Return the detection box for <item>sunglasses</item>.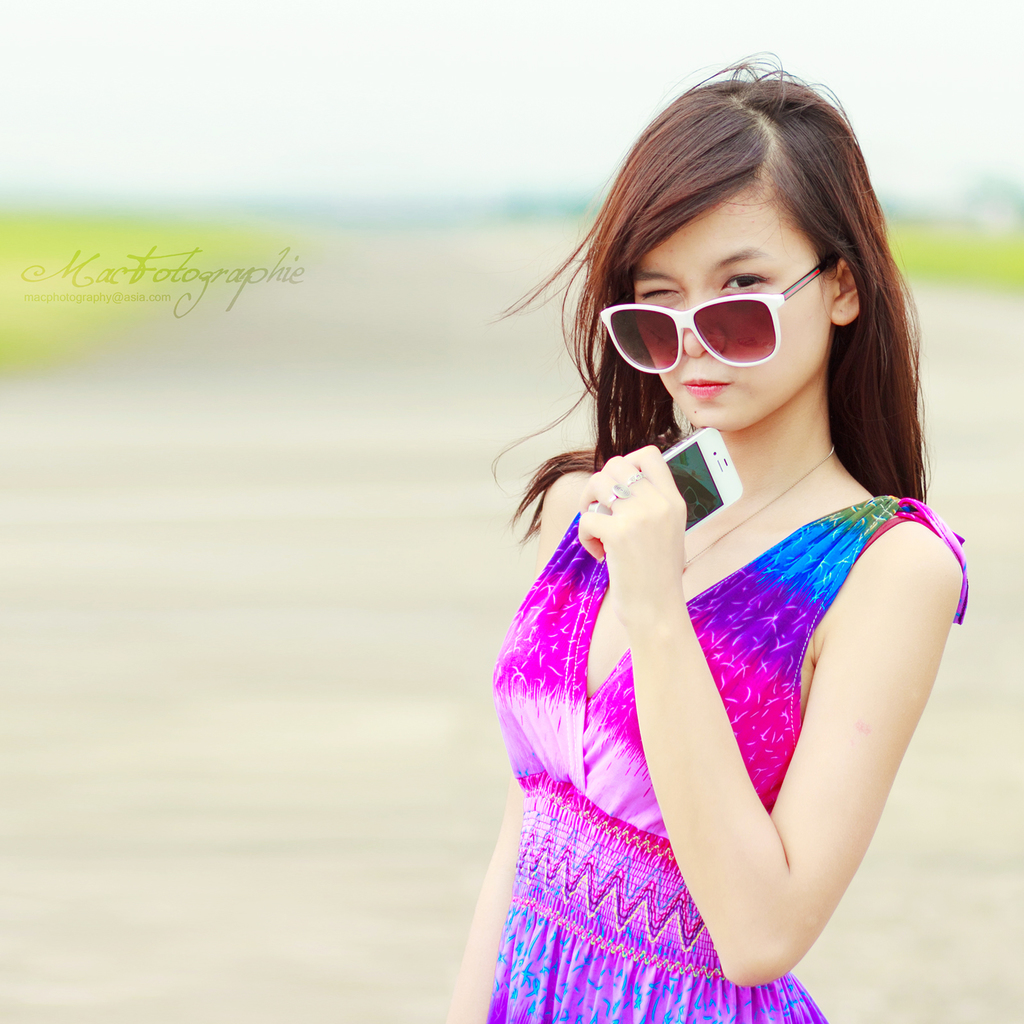
{"x1": 592, "y1": 241, "x2": 835, "y2": 385}.
